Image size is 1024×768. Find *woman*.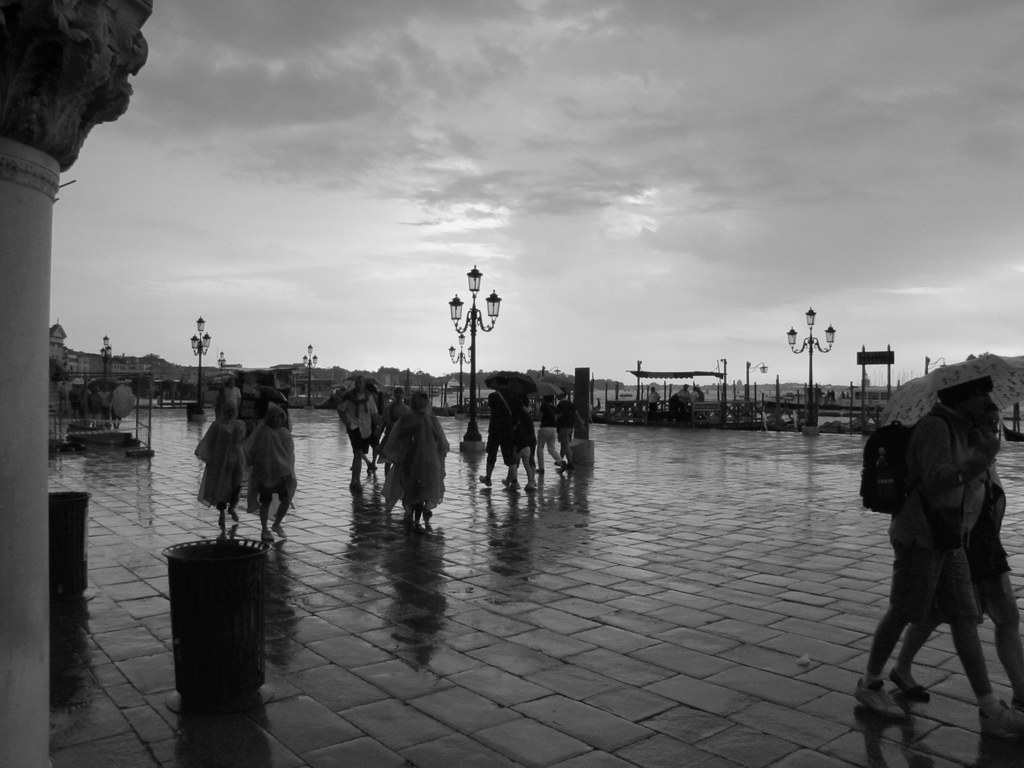
bbox(535, 393, 566, 471).
